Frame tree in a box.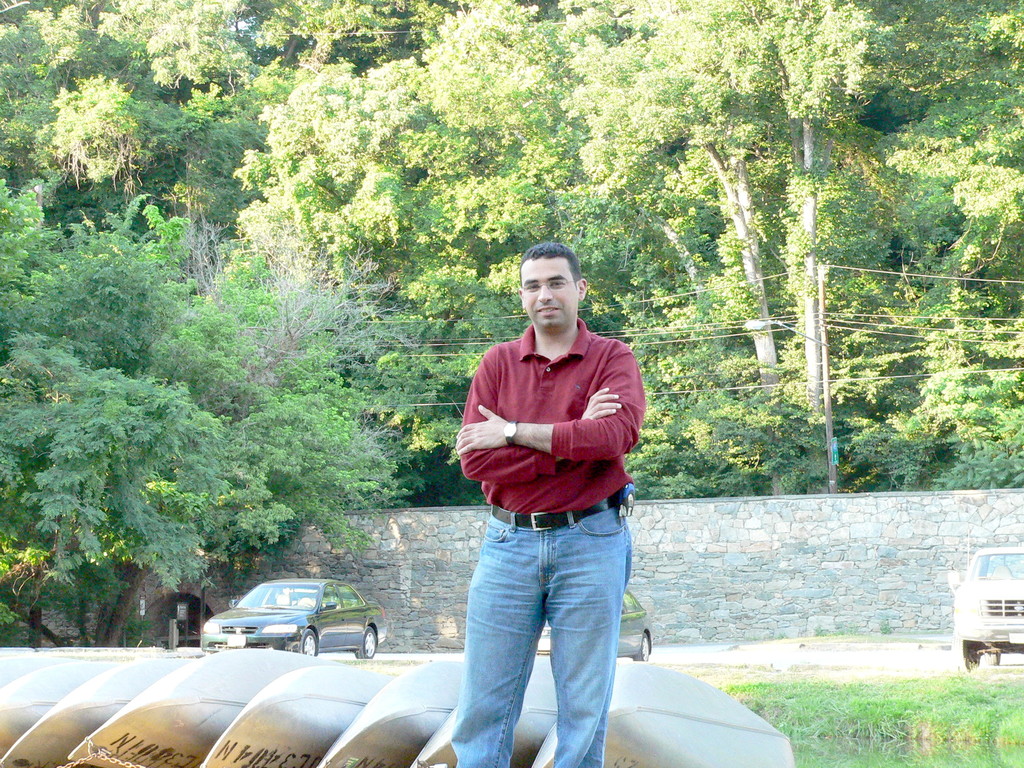
<box>0,164,416,645</box>.
